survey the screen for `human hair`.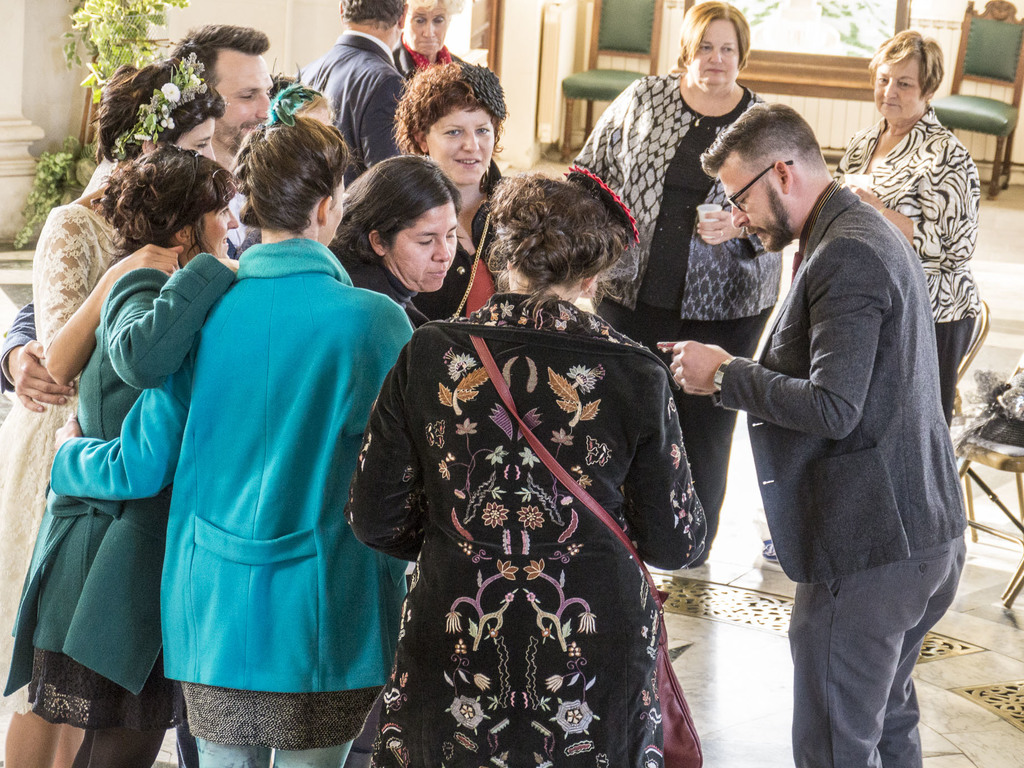
Survey found: select_region(408, 0, 469, 20).
